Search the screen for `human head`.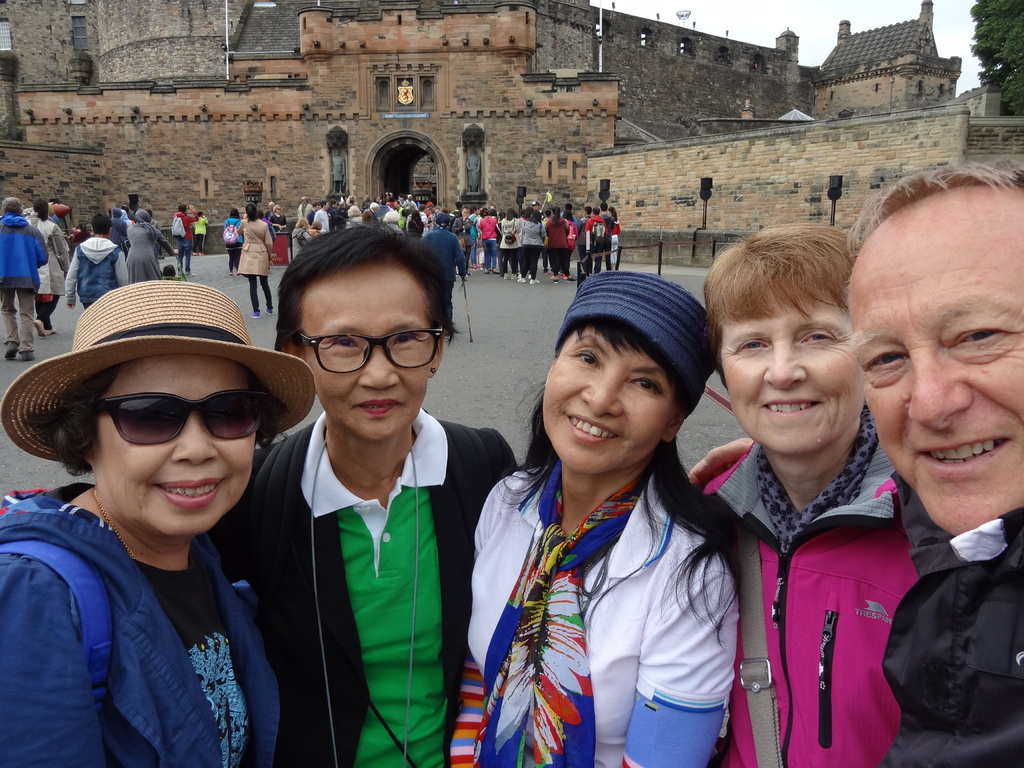
Found at 174,204,188,214.
